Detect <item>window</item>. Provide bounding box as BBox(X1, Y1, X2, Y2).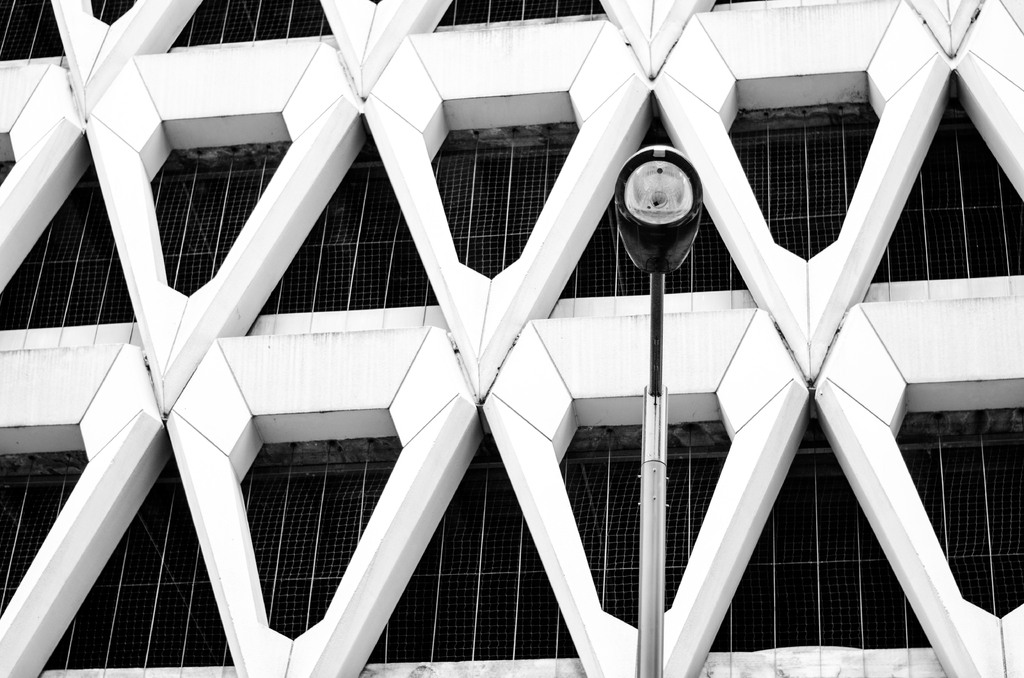
BBox(34, 444, 232, 672).
